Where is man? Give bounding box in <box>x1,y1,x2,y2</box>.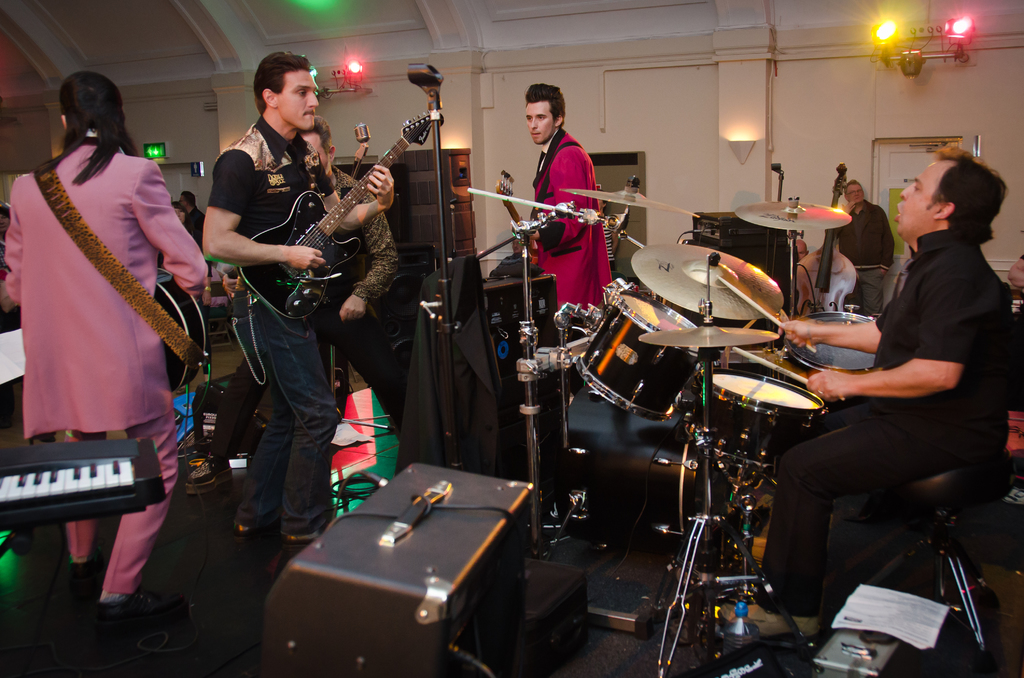
<box>193,111,413,452</box>.
